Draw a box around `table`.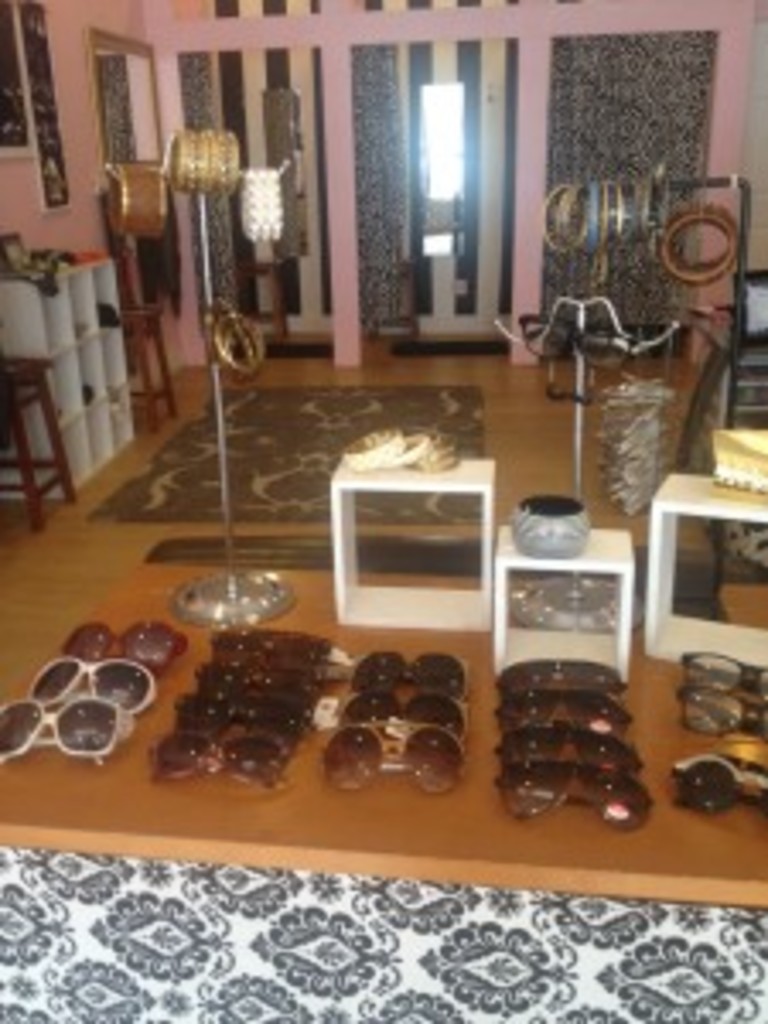
{"x1": 0, "y1": 341, "x2": 68, "y2": 526}.
